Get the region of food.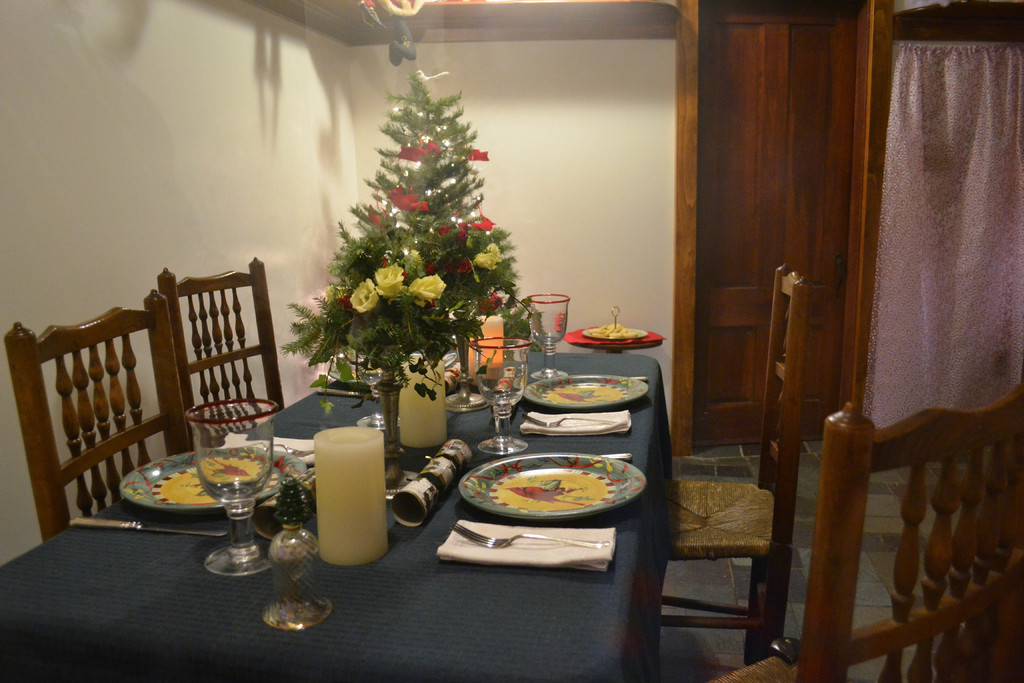
<bbox>590, 313, 653, 342</bbox>.
